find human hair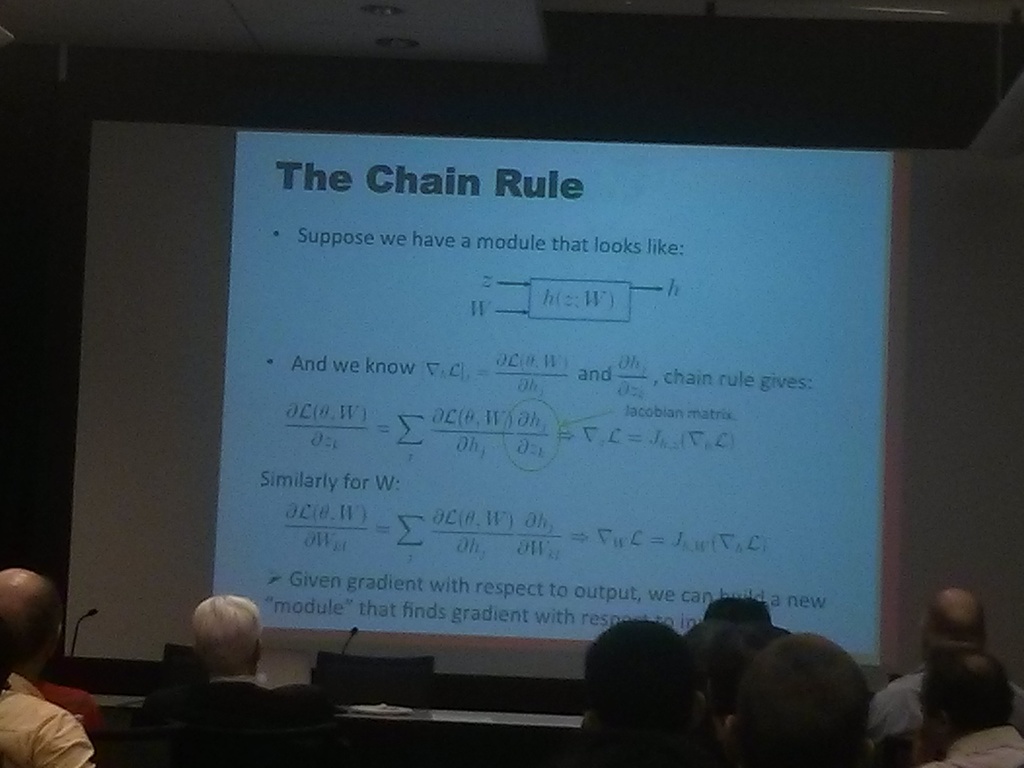
pyautogui.locateOnScreen(734, 630, 872, 767)
